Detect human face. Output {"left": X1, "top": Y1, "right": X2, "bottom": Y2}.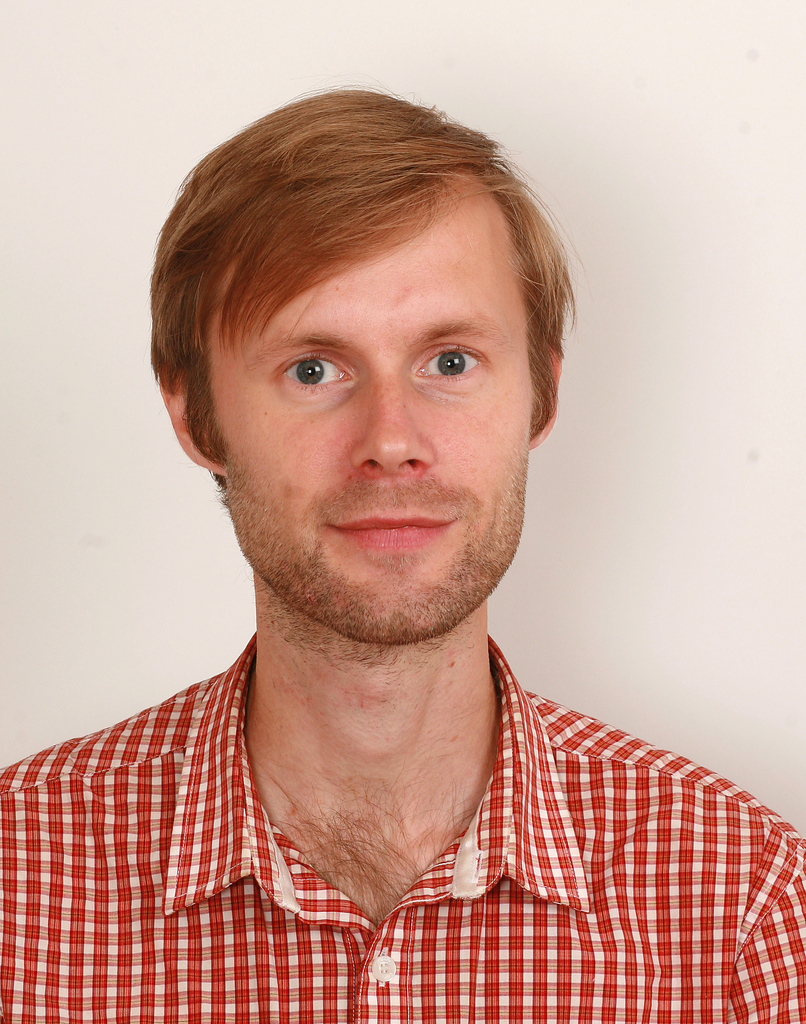
{"left": 180, "top": 175, "right": 539, "bottom": 644}.
